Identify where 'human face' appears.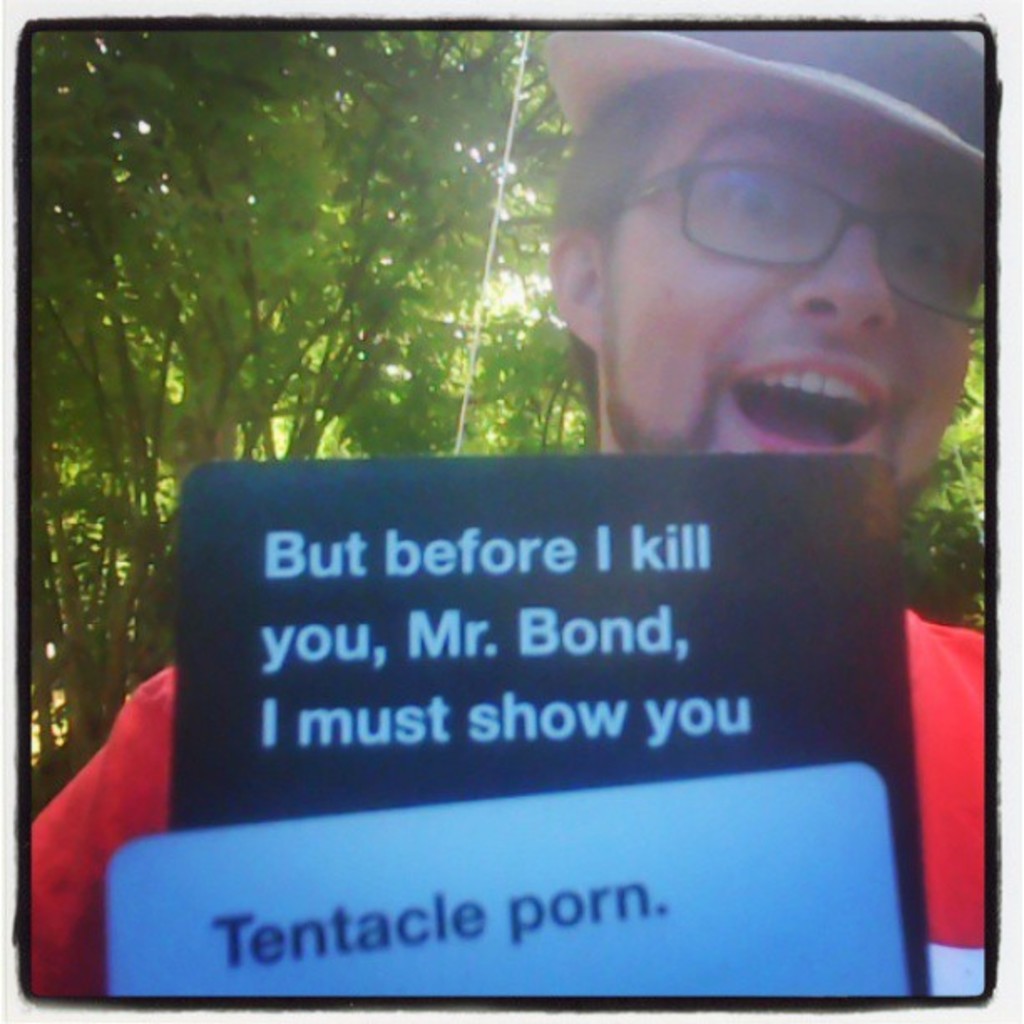
Appears at (left=602, top=72, right=984, bottom=522).
